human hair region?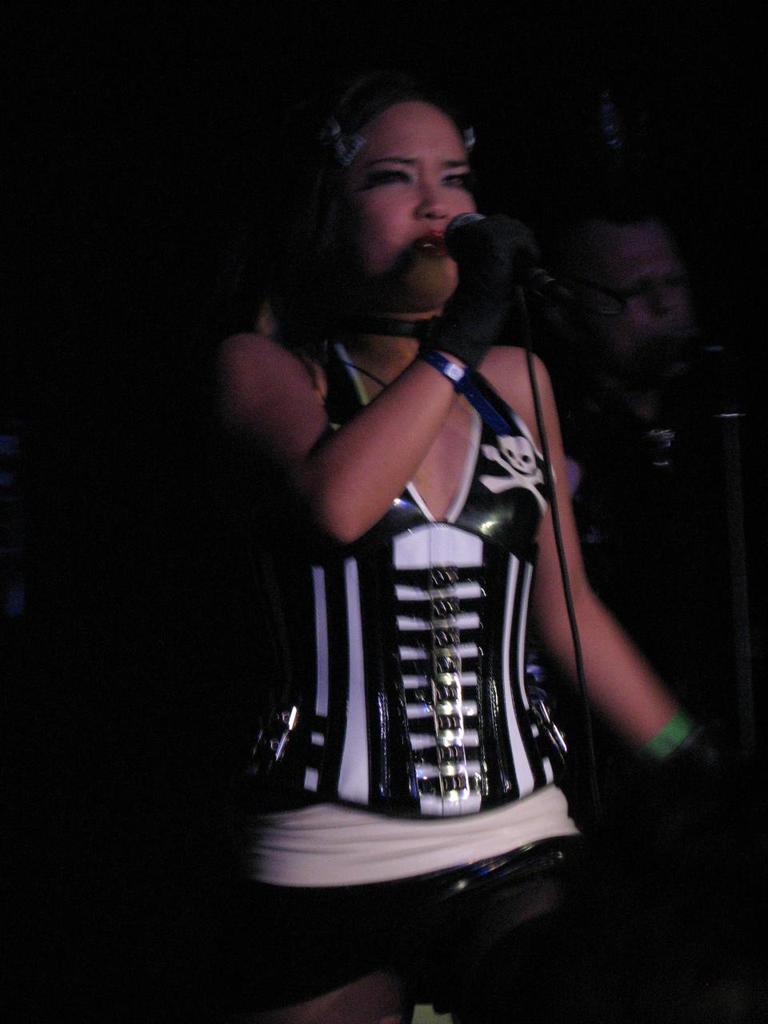
BBox(287, 80, 494, 338)
